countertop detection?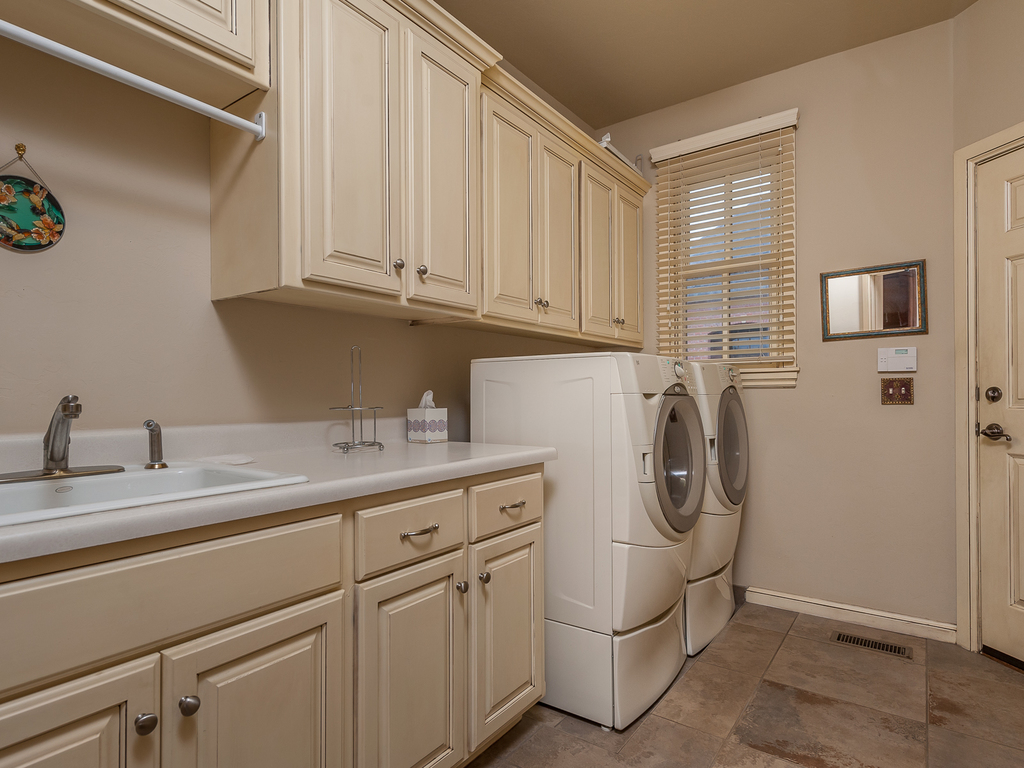
l=1, t=408, r=559, b=767
